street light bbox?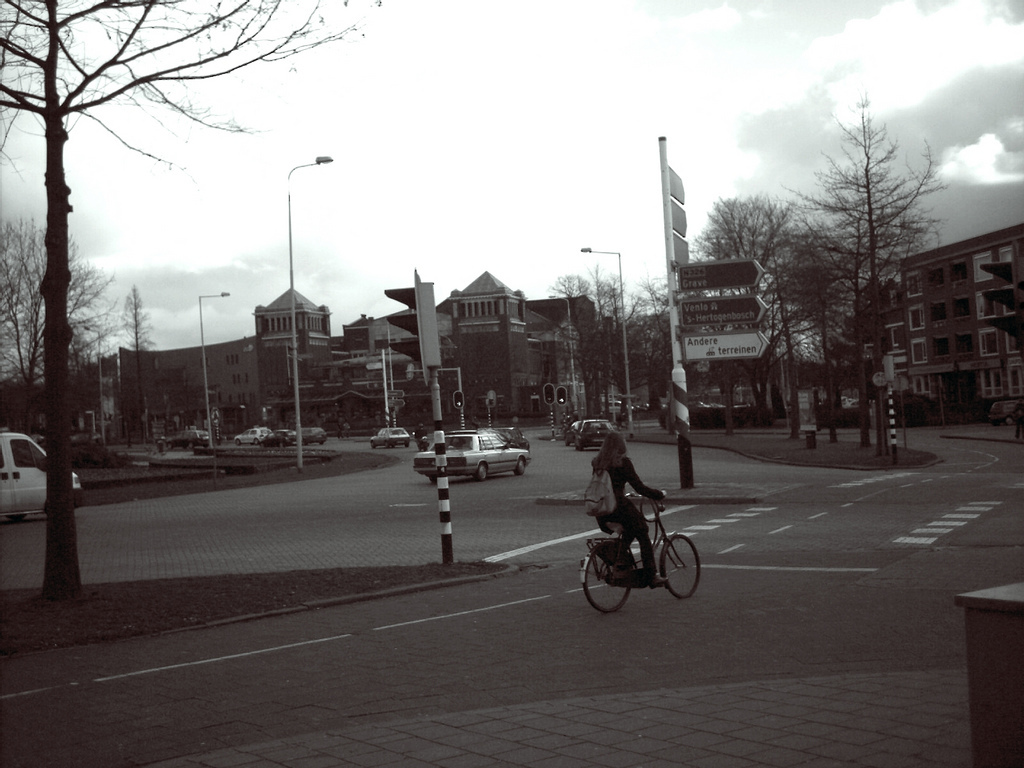
locate(80, 319, 101, 443)
